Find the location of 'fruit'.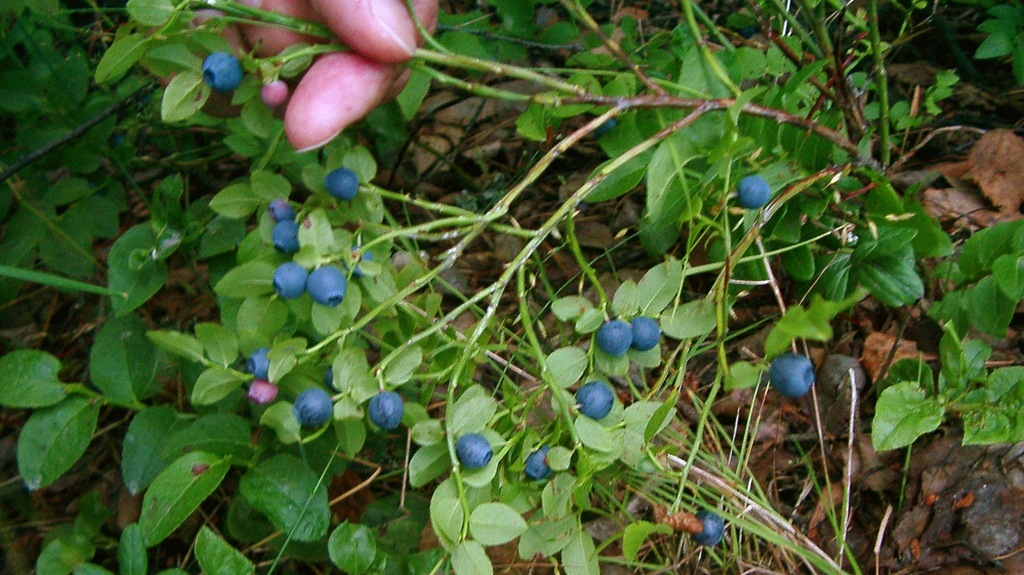
Location: <bbox>248, 382, 276, 402</bbox>.
